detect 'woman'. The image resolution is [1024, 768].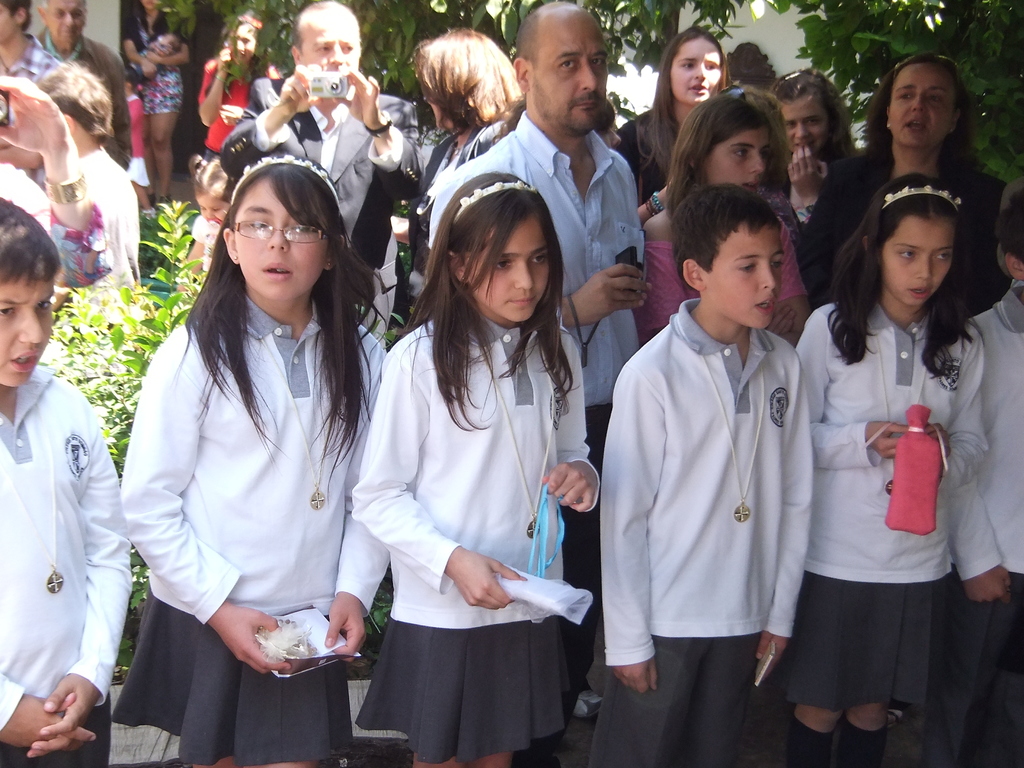
bbox(608, 29, 737, 182).
